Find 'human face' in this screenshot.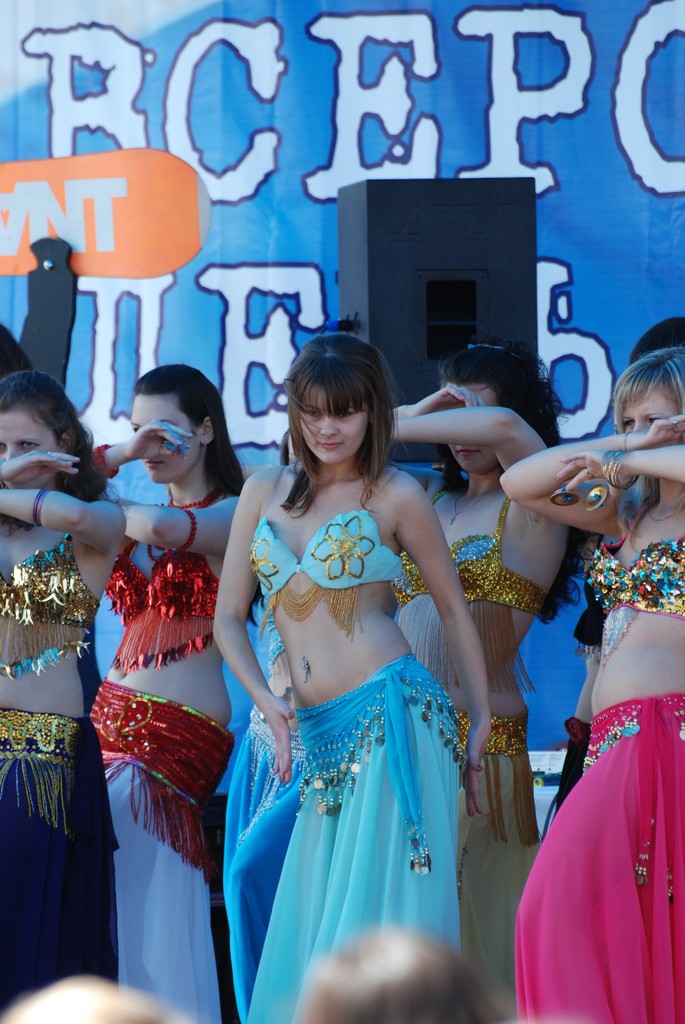
The bounding box for 'human face' is [x1=622, y1=376, x2=684, y2=438].
